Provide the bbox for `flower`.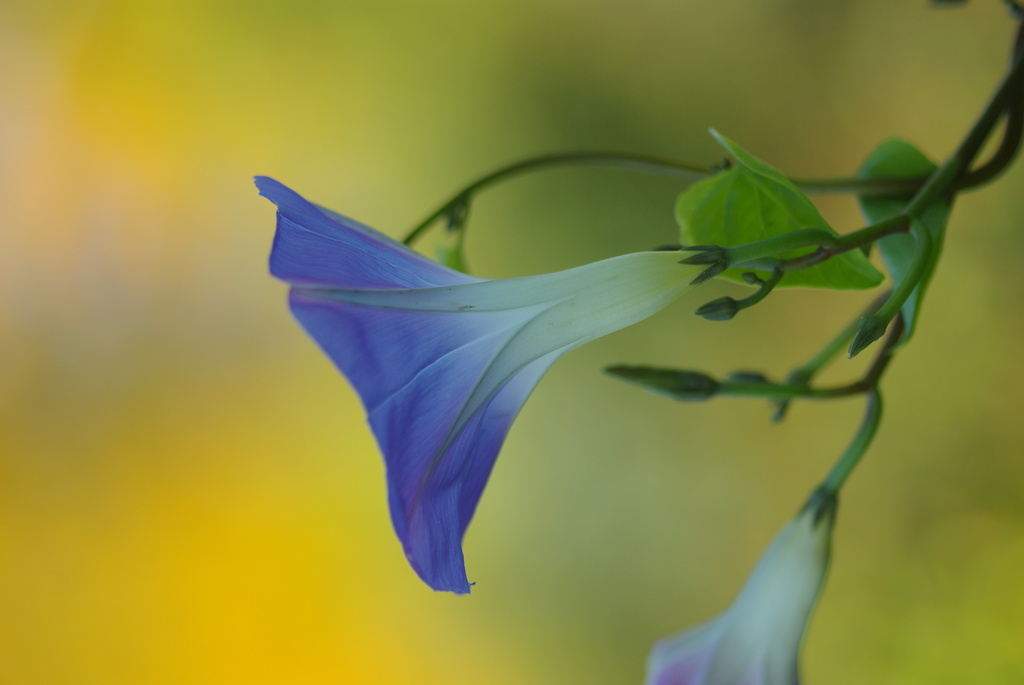
[x1=650, y1=494, x2=840, y2=684].
